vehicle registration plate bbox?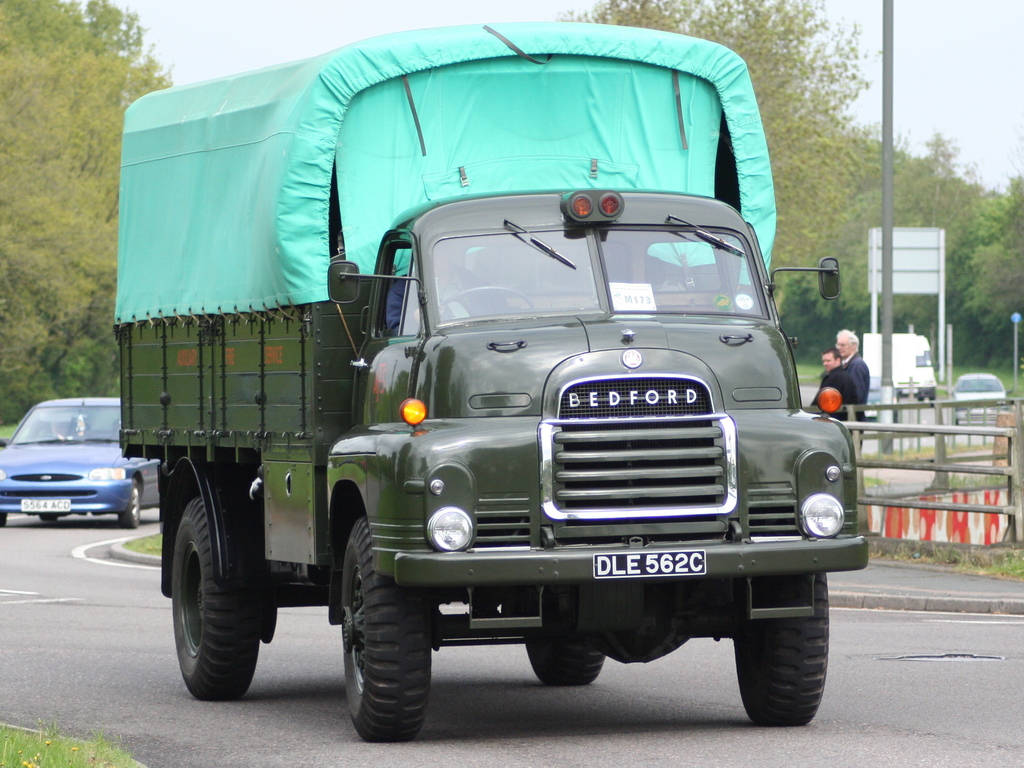
[593,552,707,579]
